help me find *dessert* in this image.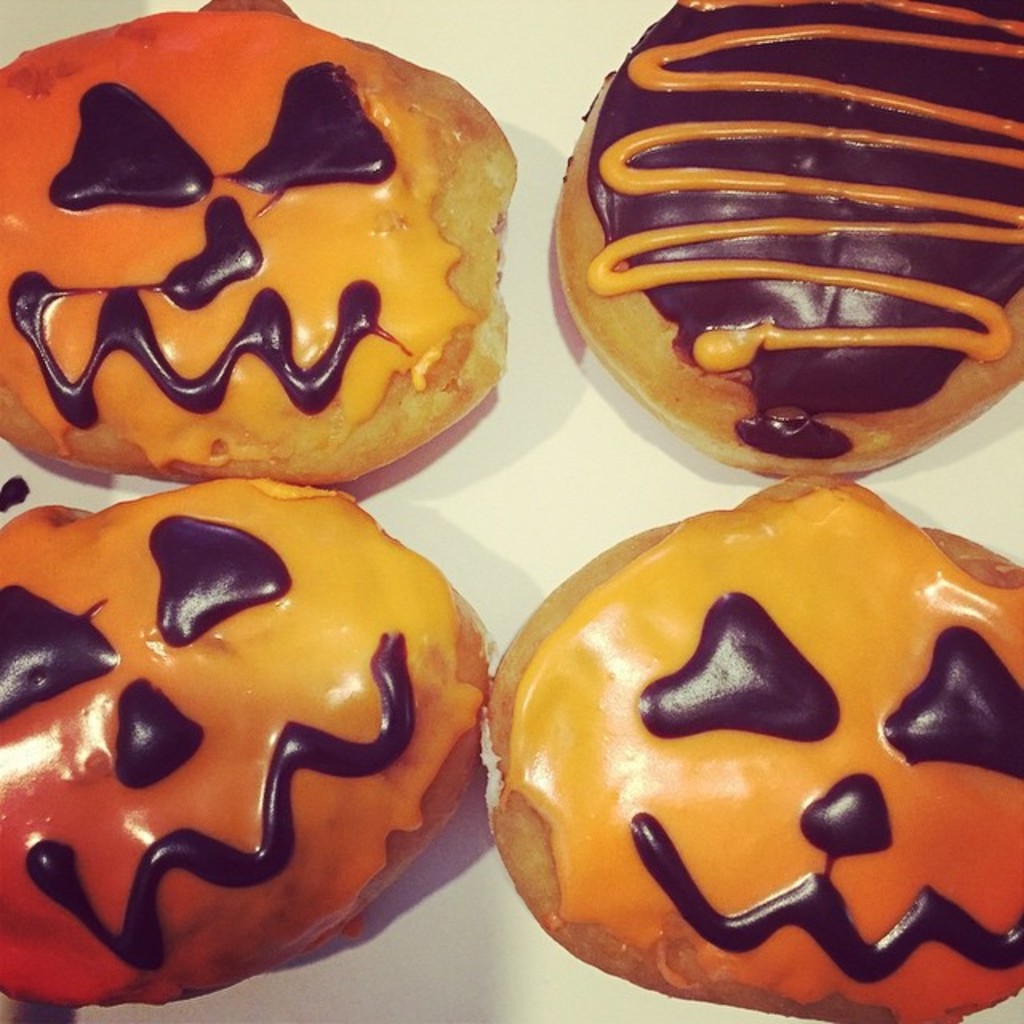
Found it: left=549, top=0, right=1022, bottom=483.
